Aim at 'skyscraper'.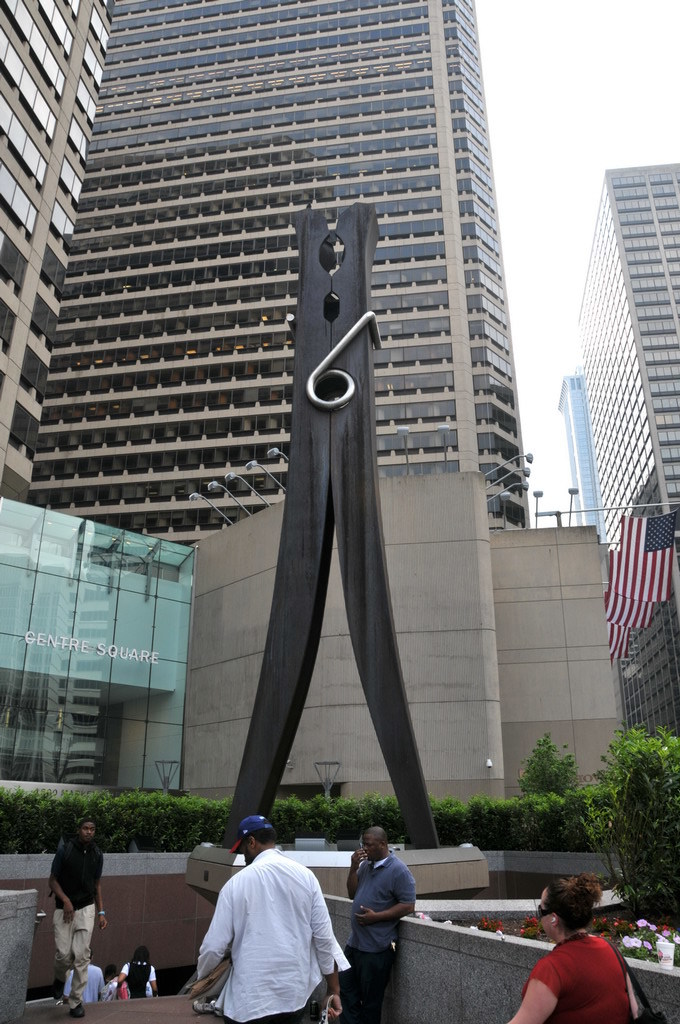
Aimed at 573 160 679 518.
